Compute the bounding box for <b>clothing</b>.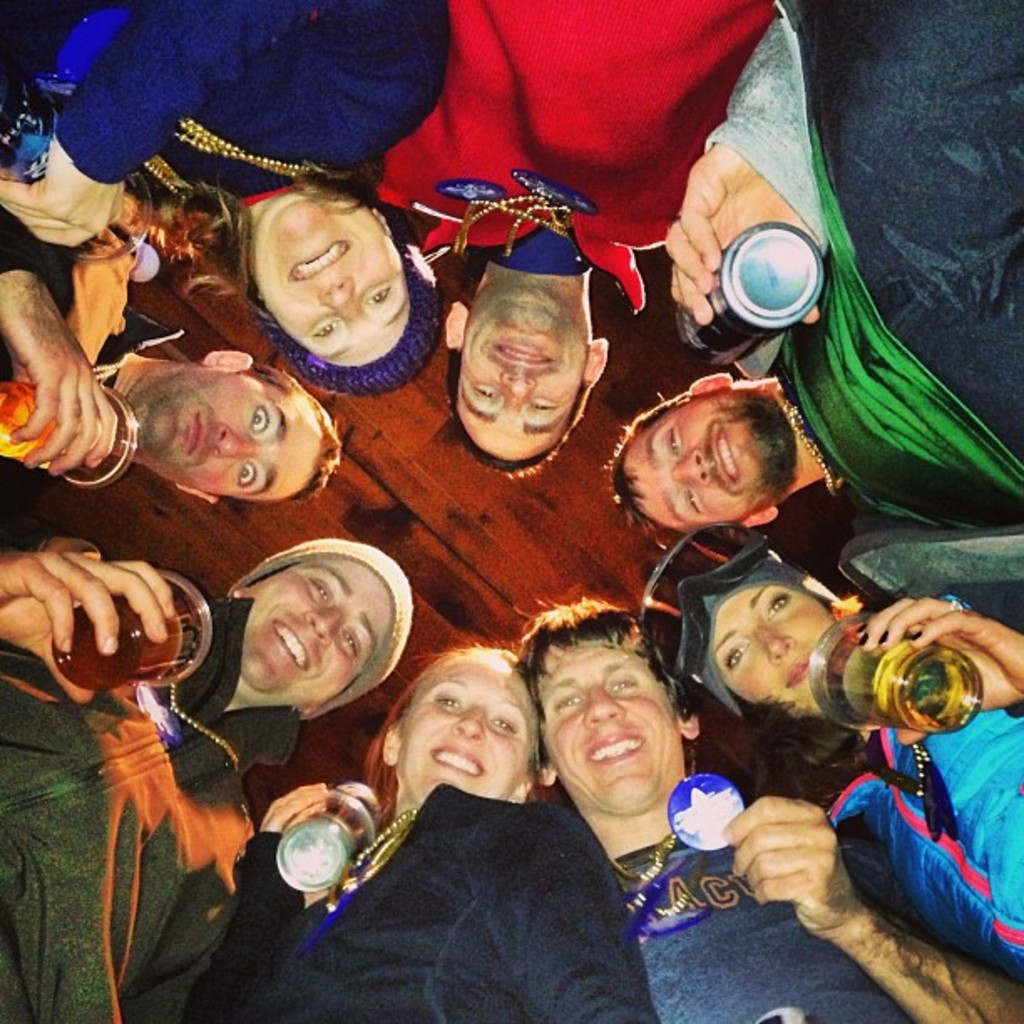
(left=373, top=0, right=775, bottom=310).
